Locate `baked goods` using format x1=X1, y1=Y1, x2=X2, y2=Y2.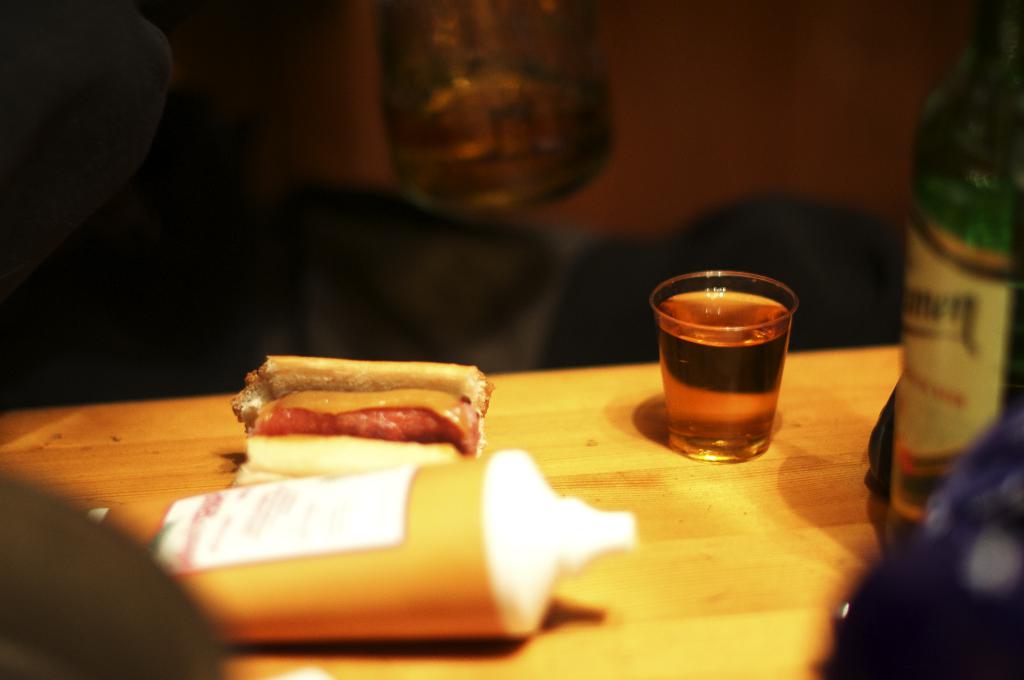
x1=227, y1=352, x2=499, y2=475.
